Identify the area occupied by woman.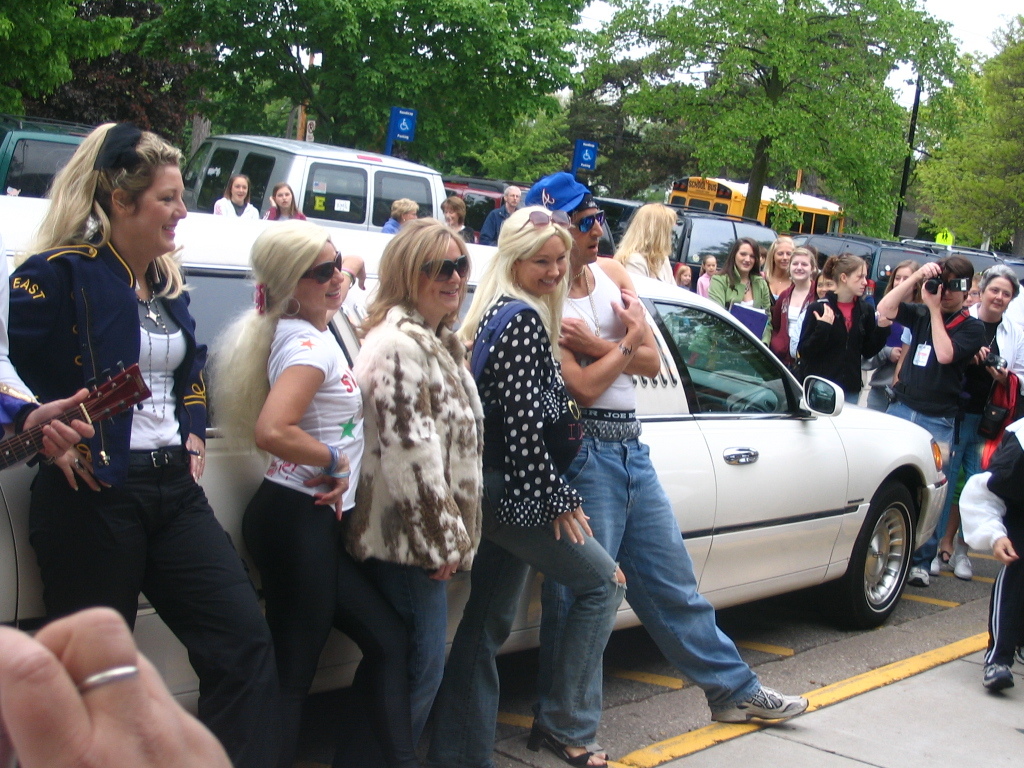
Area: <bbox>797, 253, 892, 405</bbox>.
